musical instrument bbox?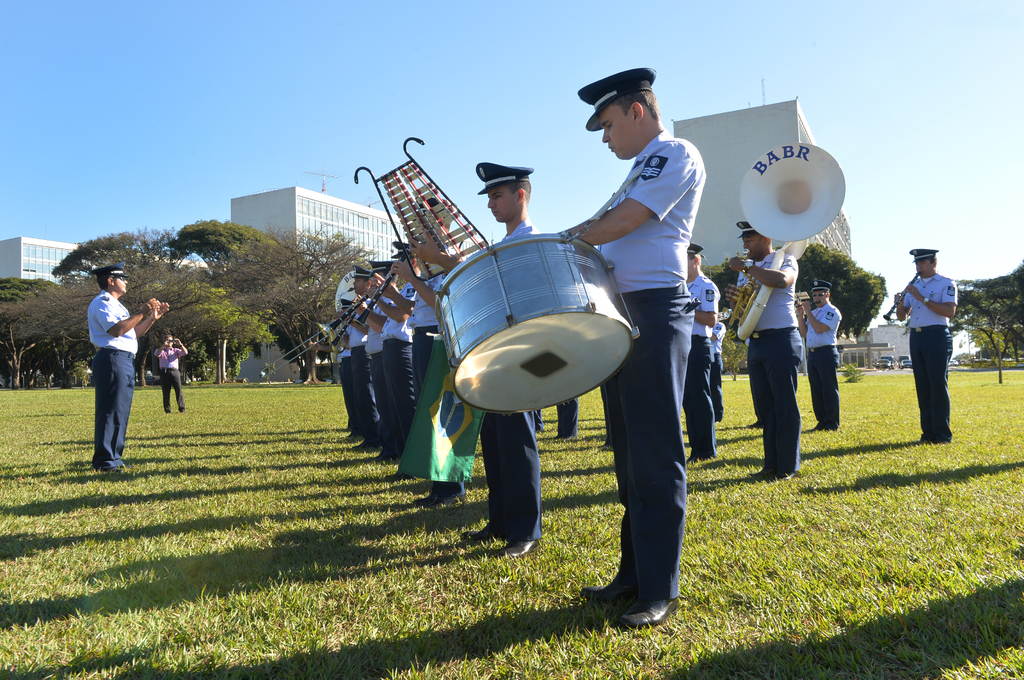
left=792, top=299, right=817, bottom=307
